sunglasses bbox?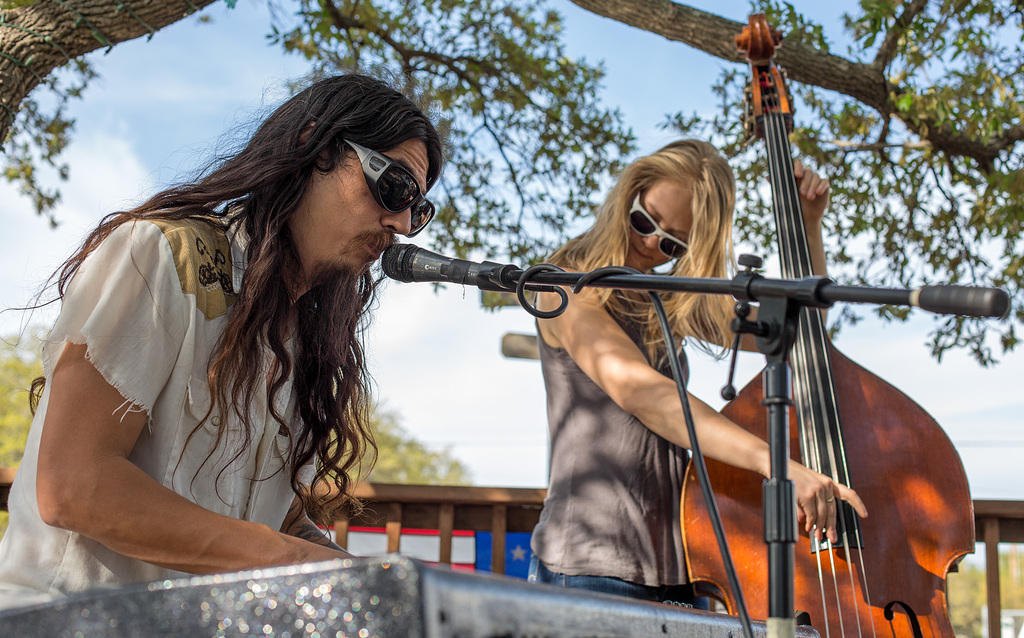
region(624, 194, 692, 260)
